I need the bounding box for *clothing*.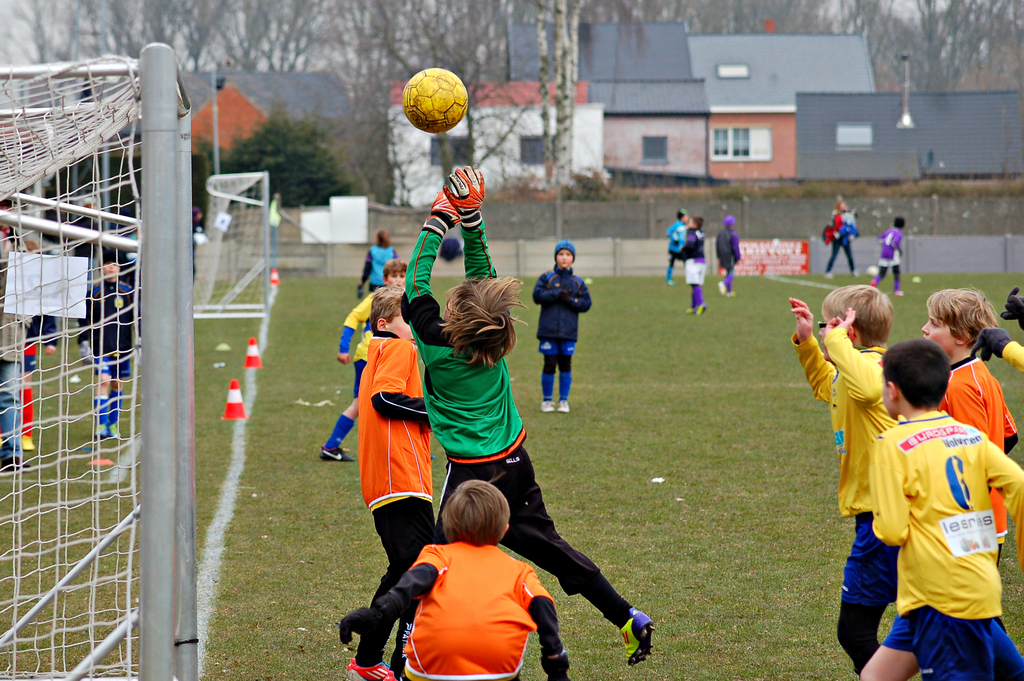
Here it is: x1=868, y1=404, x2=1023, y2=680.
